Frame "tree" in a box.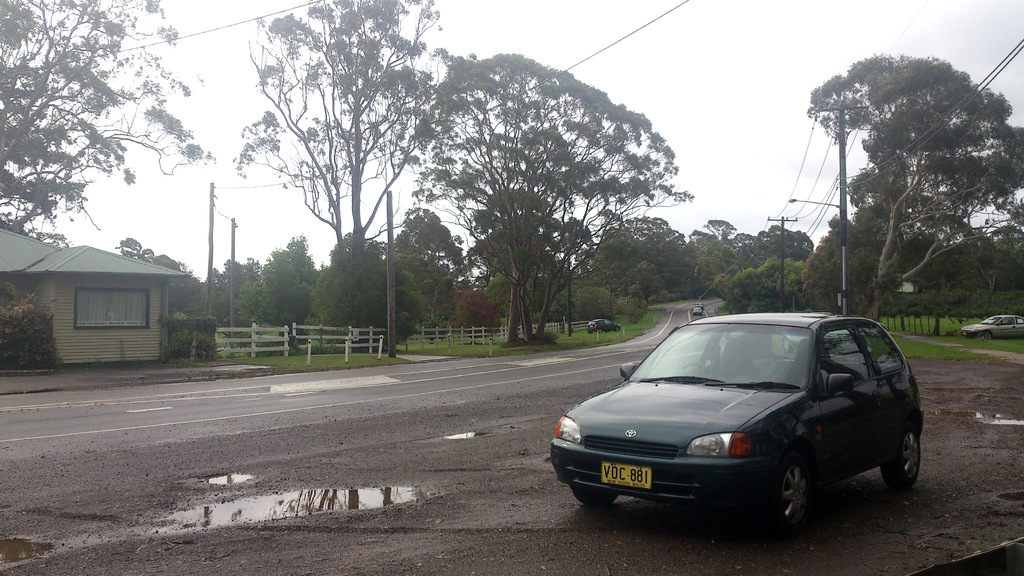
pyautogui.locateOnScreen(0, 0, 215, 237).
